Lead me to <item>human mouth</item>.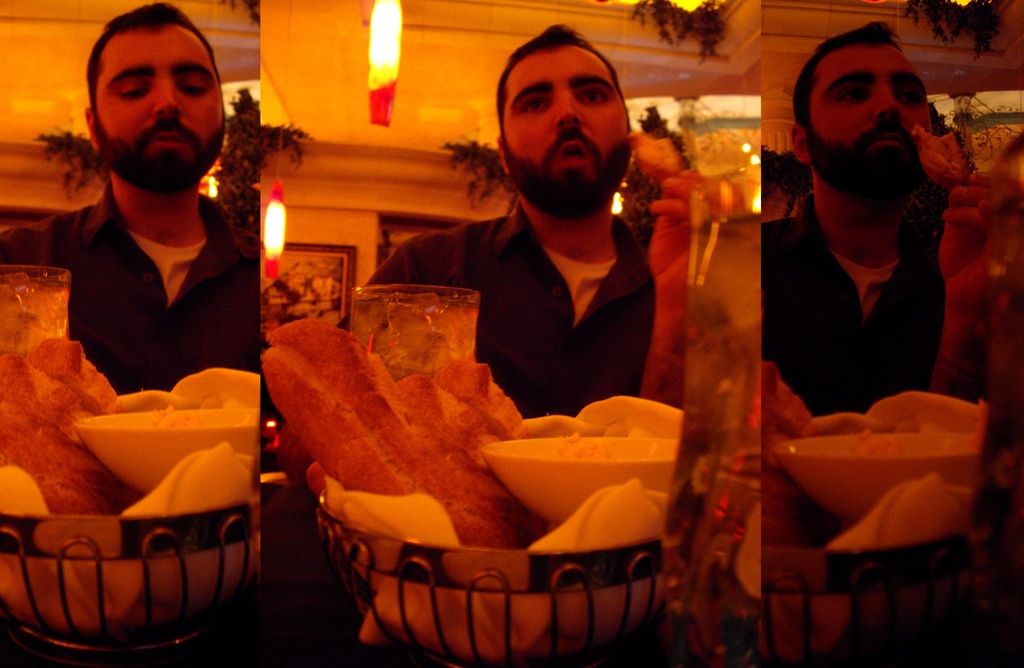
Lead to {"left": 152, "top": 129, "right": 186, "bottom": 145}.
